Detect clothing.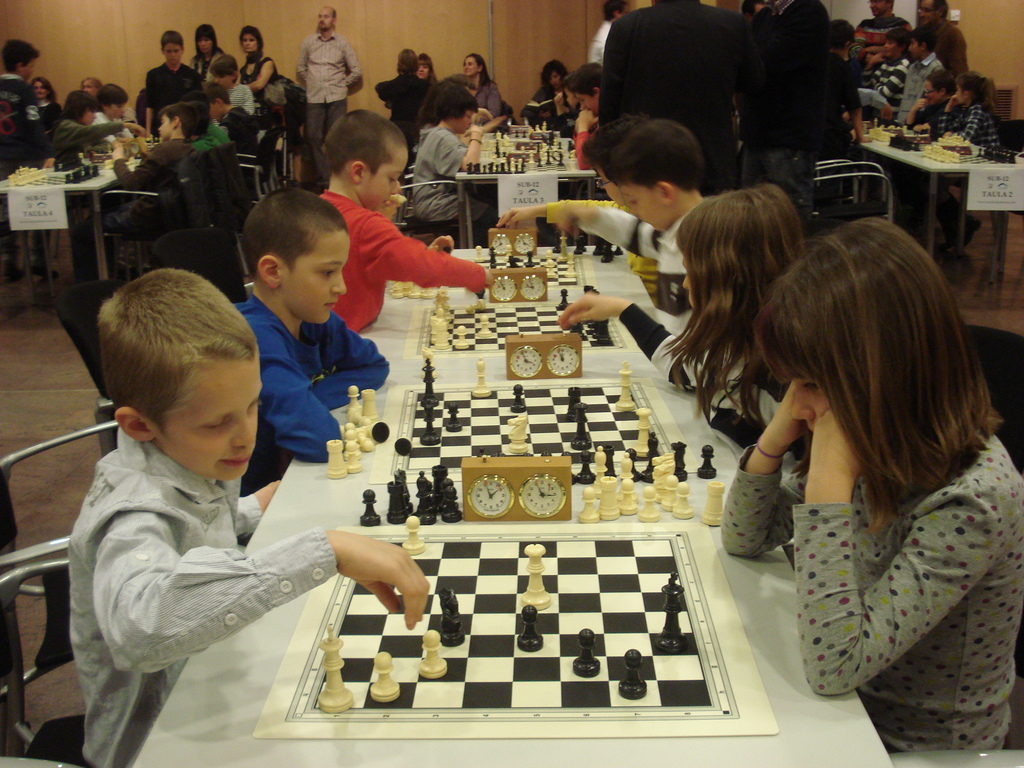
Detected at 854:56:910:114.
